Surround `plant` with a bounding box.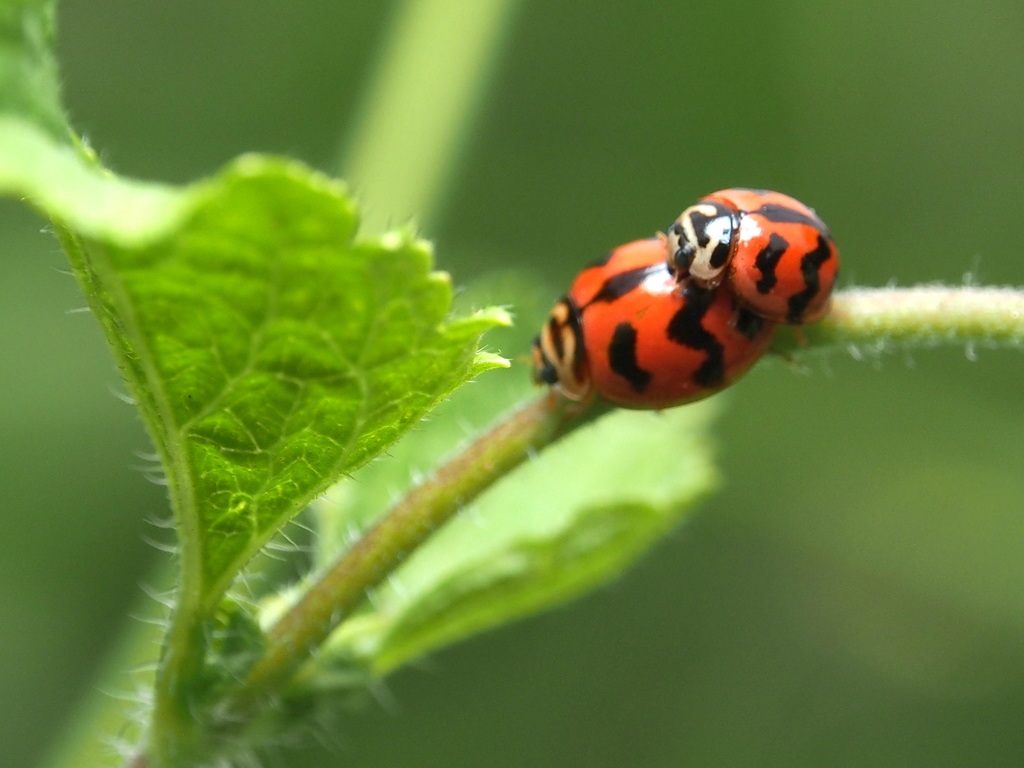
[left=0, top=46, right=1023, bottom=748].
